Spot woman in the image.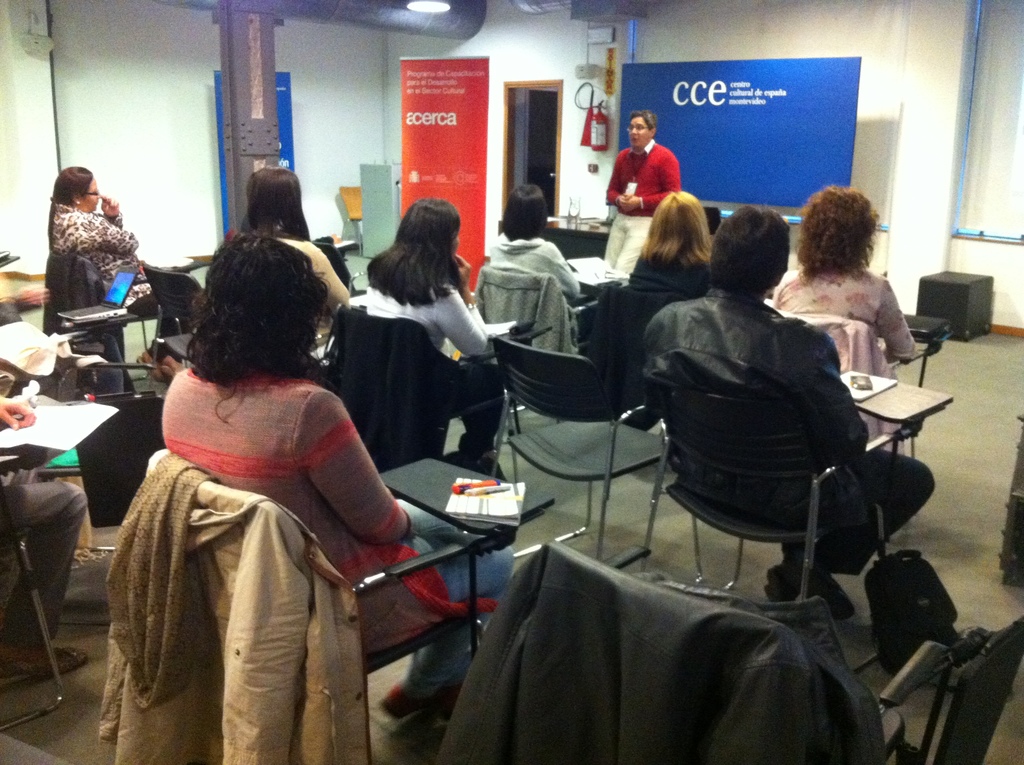
woman found at select_region(768, 181, 918, 456).
